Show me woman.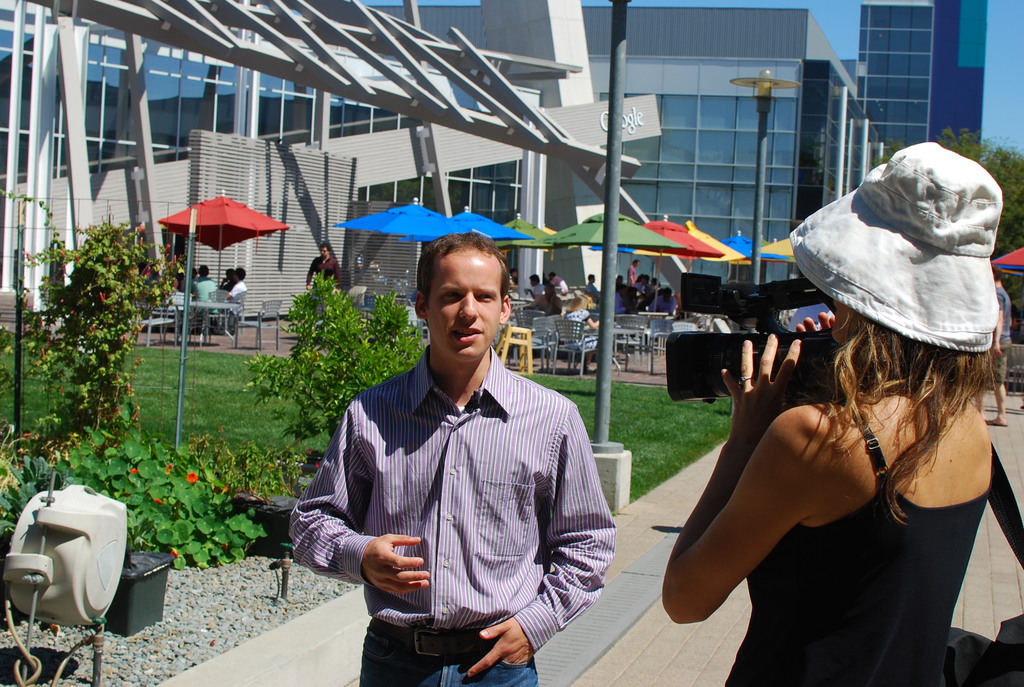
woman is here: detection(666, 184, 996, 670).
